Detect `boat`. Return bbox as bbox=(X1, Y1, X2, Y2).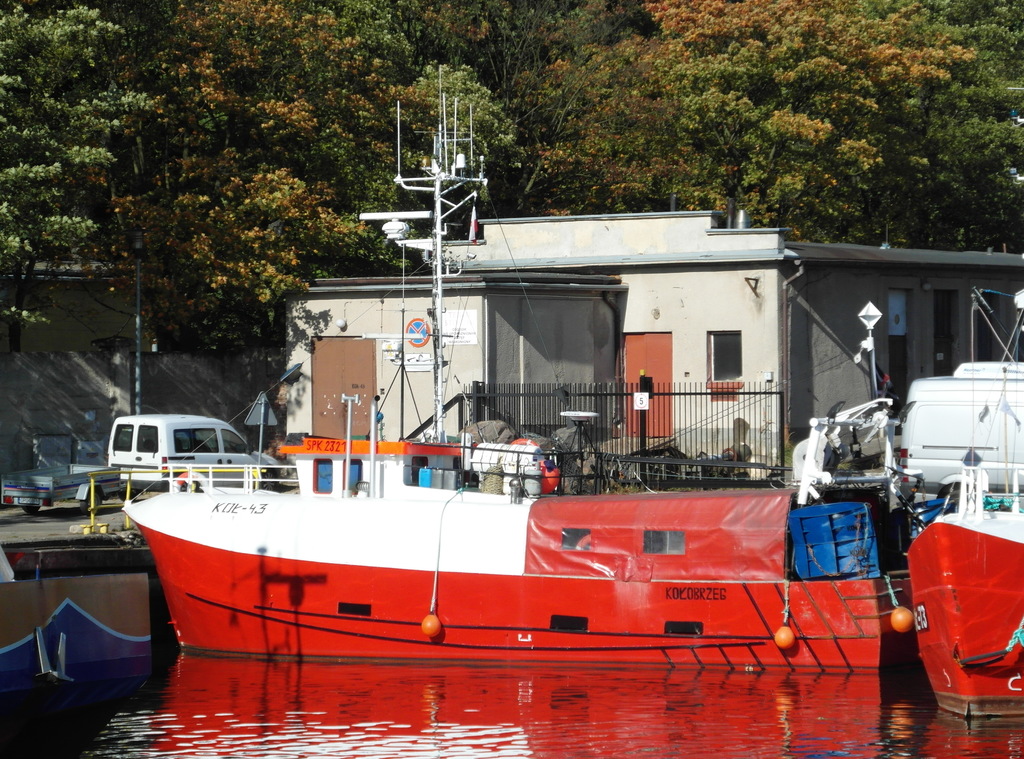
bbox=(122, 60, 953, 660).
